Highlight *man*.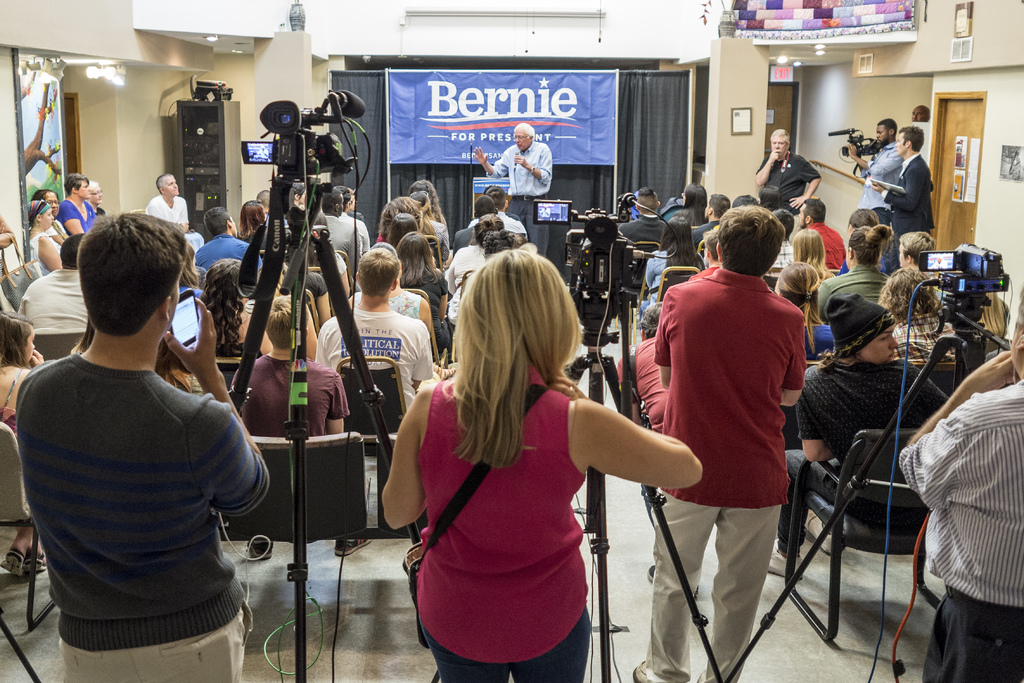
Highlighted region: BBox(144, 169, 193, 229).
